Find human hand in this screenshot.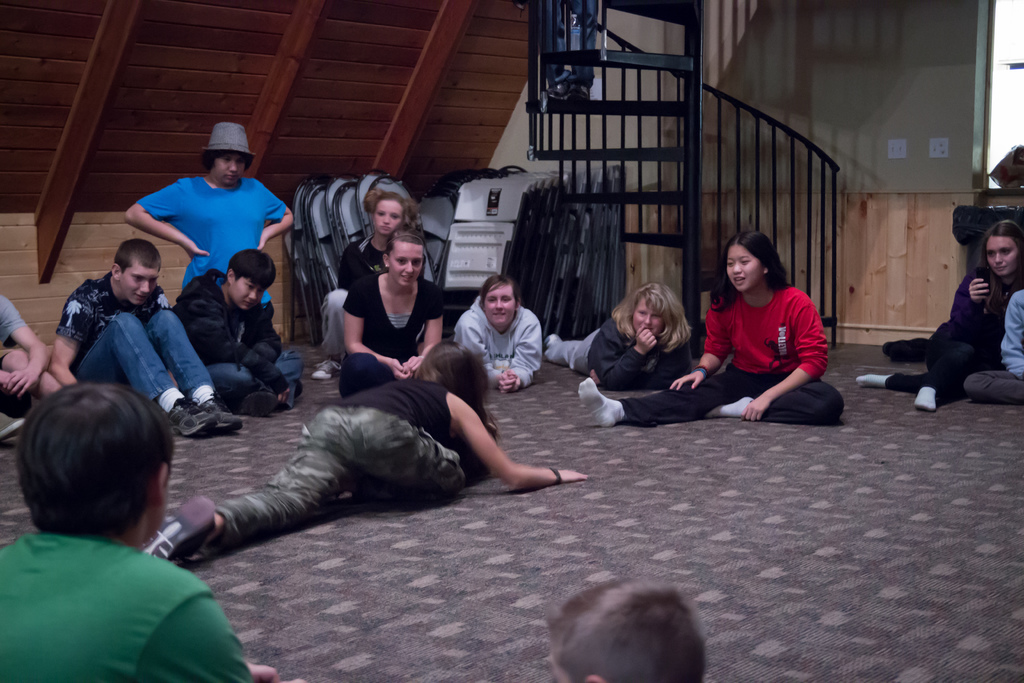
The bounding box for human hand is detection(504, 368, 517, 386).
